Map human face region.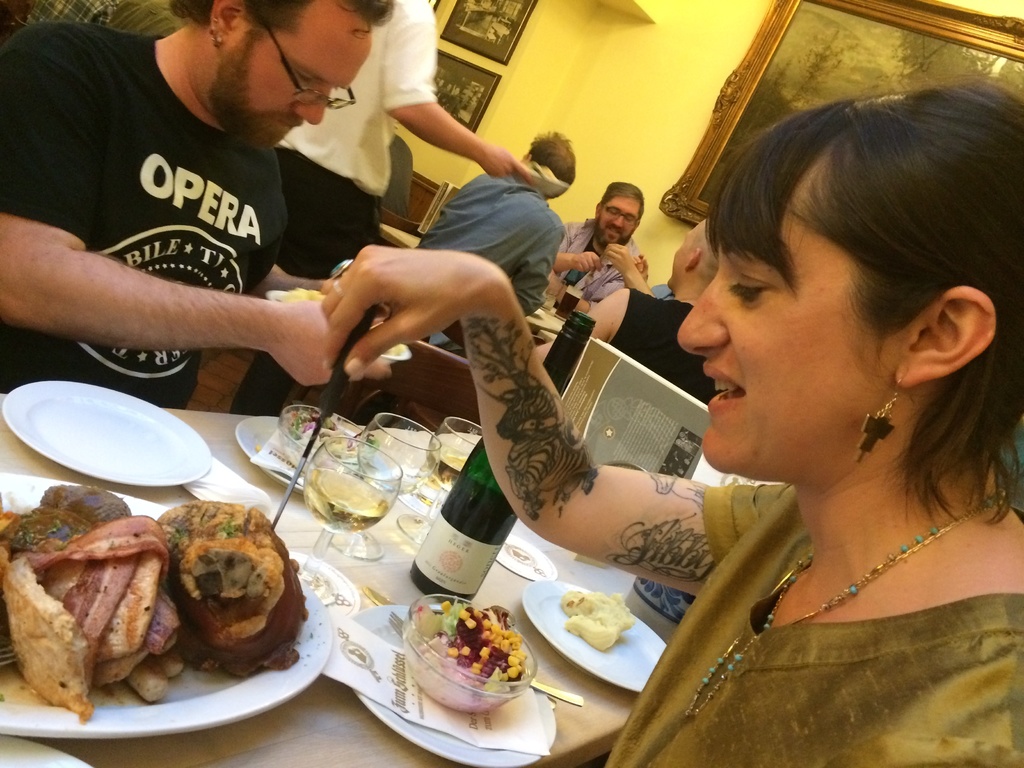
Mapped to locate(603, 197, 636, 246).
